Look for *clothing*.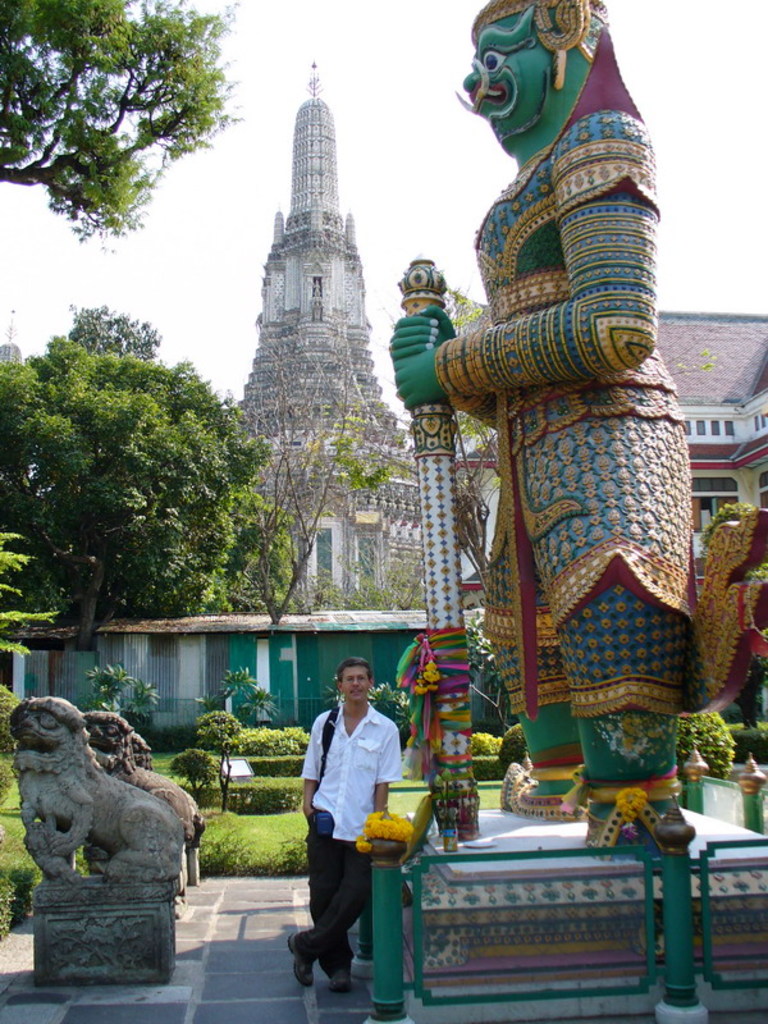
Found: box=[467, 108, 692, 714].
